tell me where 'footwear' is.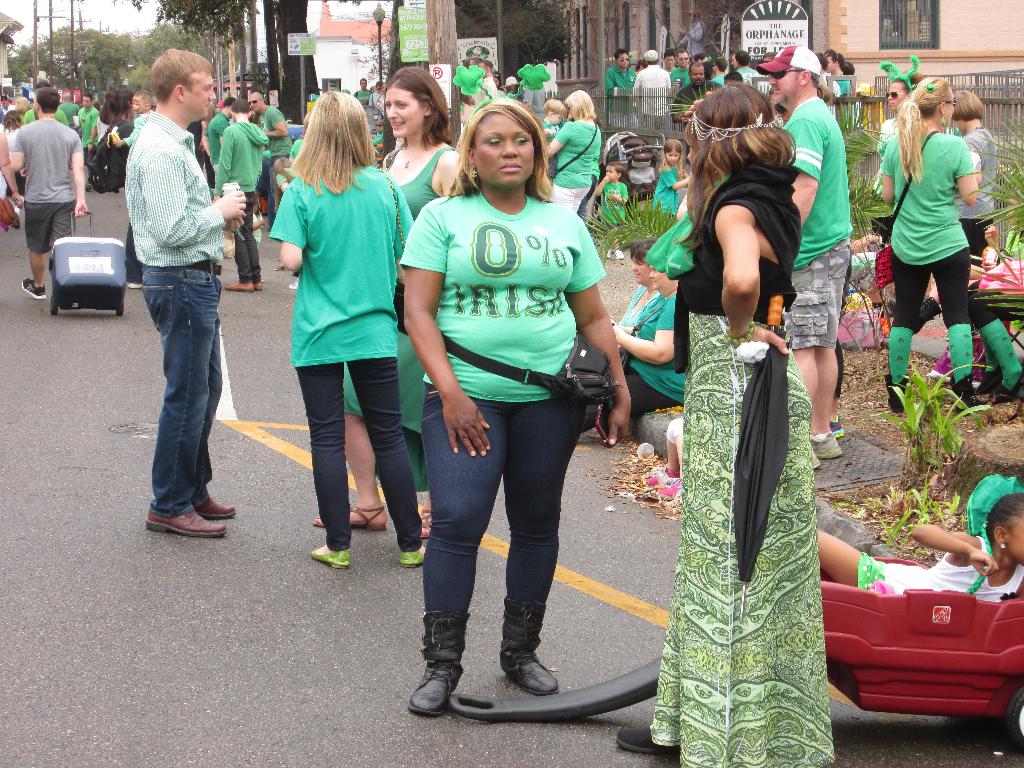
'footwear' is at 311 548 355 572.
